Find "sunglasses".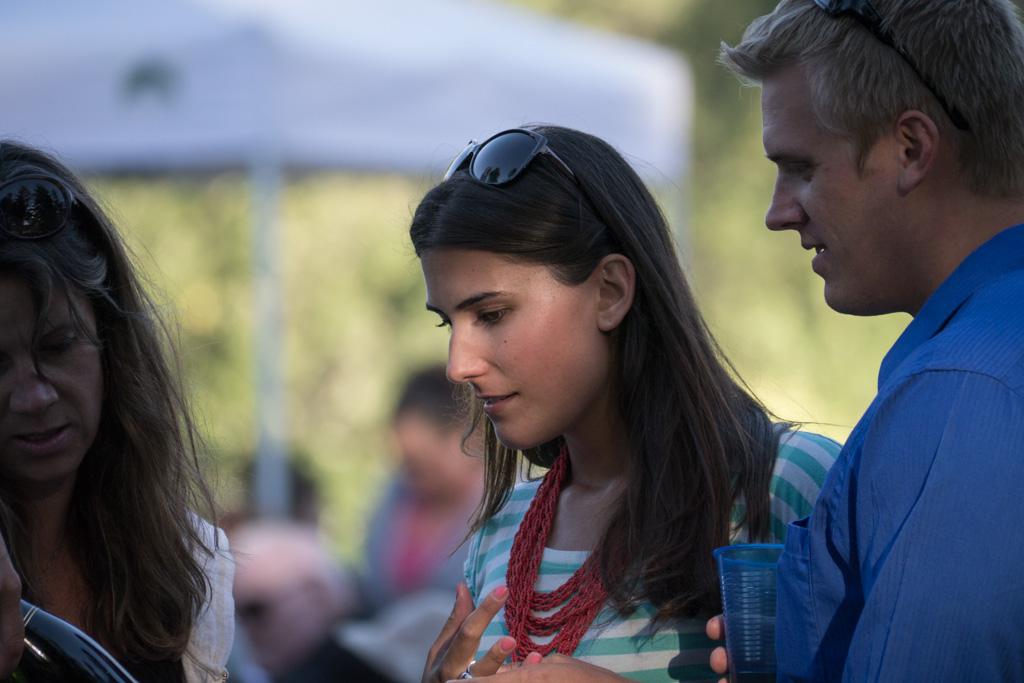
(0,173,78,239).
